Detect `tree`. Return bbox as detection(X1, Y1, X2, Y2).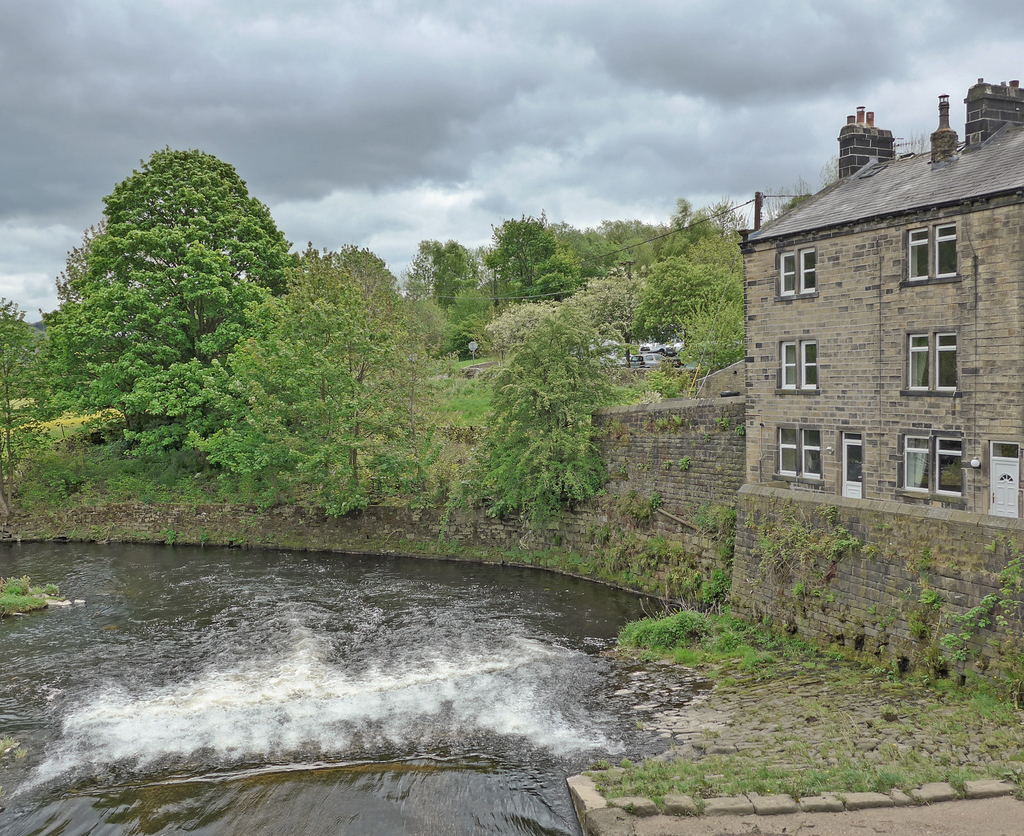
detection(185, 252, 453, 507).
